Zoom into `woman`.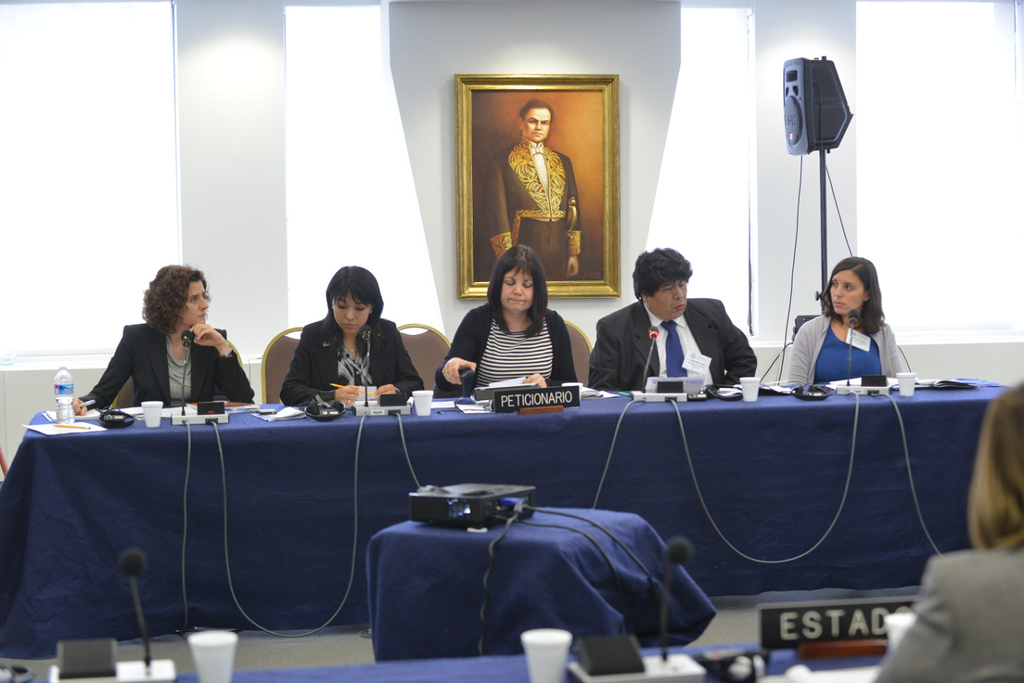
Zoom target: 282,262,423,404.
